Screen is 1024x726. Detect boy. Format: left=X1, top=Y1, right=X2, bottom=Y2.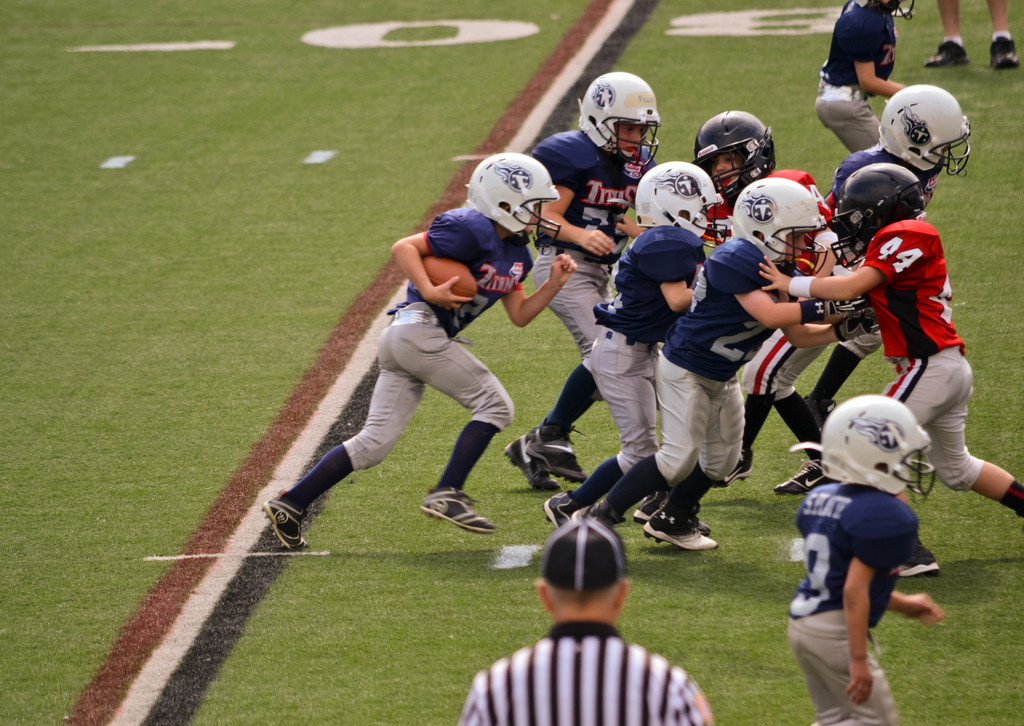
left=785, top=395, right=947, bottom=725.
